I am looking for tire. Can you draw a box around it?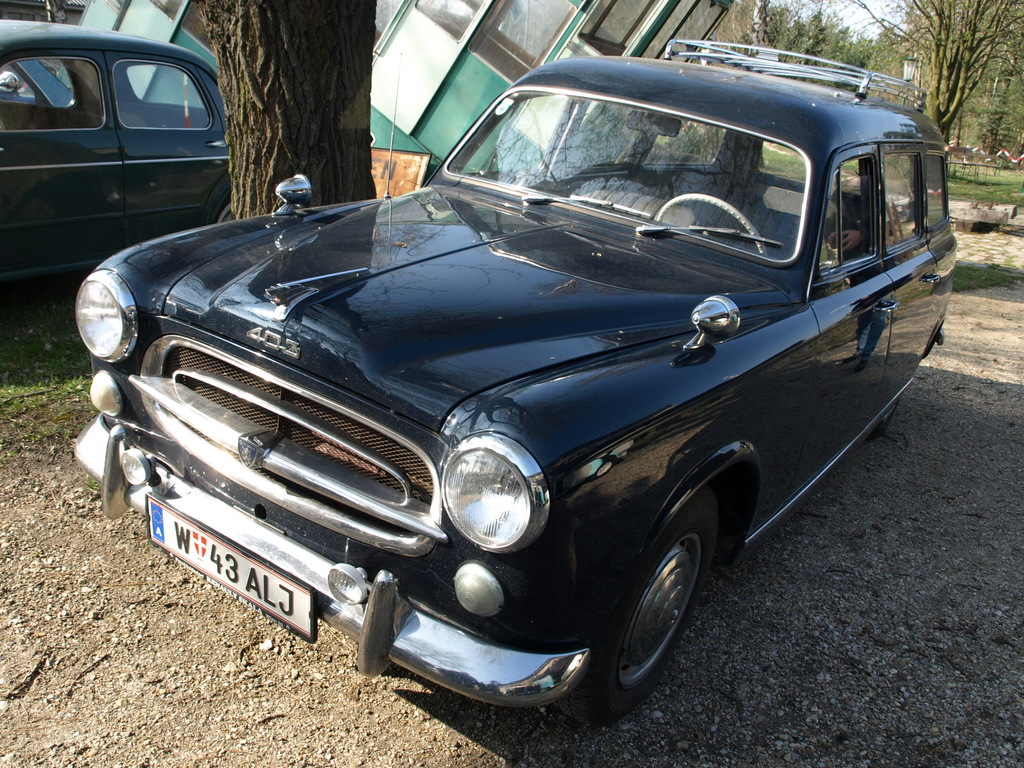
Sure, the bounding box is {"left": 862, "top": 347, "right": 933, "bottom": 438}.
